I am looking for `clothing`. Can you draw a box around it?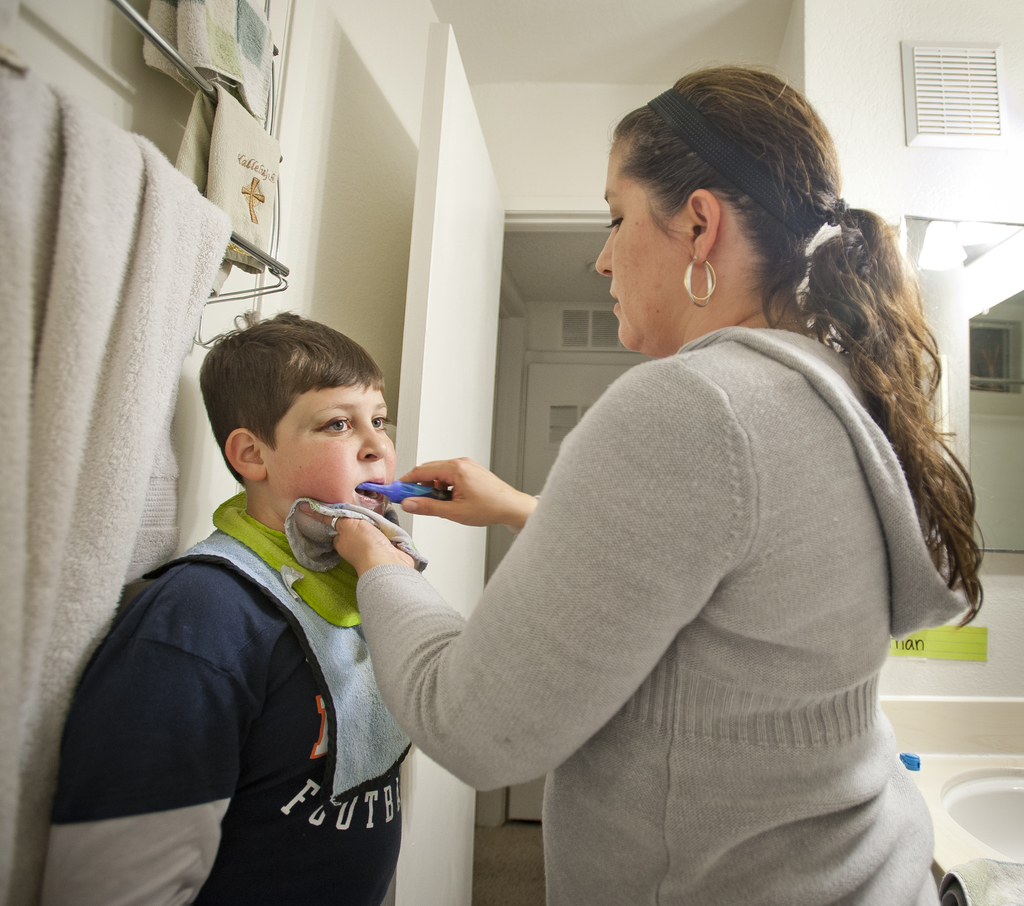
Sure, the bounding box is 353,325,970,905.
